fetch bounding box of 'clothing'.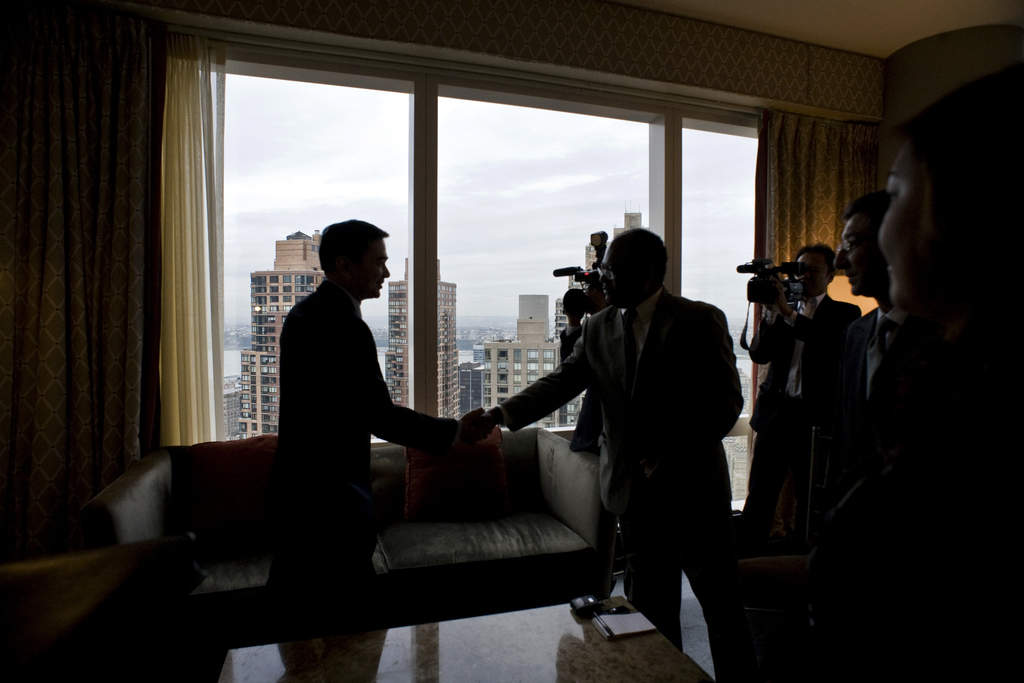
Bbox: (x1=737, y1=293, x2=868, y2=557).
